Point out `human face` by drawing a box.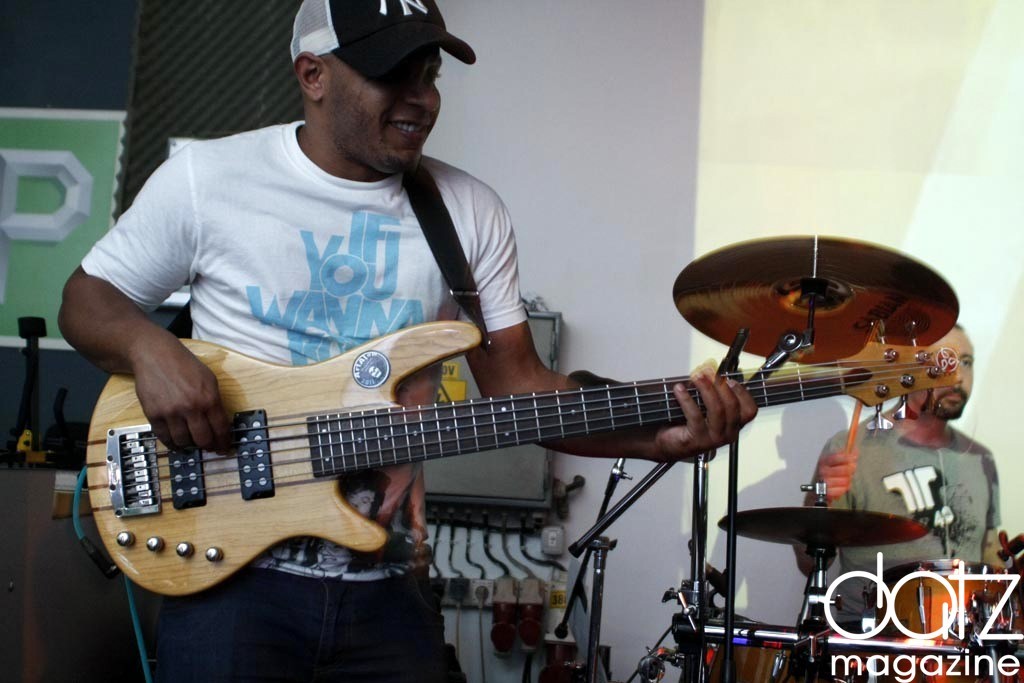
locate(321, 46, 447, 173).
